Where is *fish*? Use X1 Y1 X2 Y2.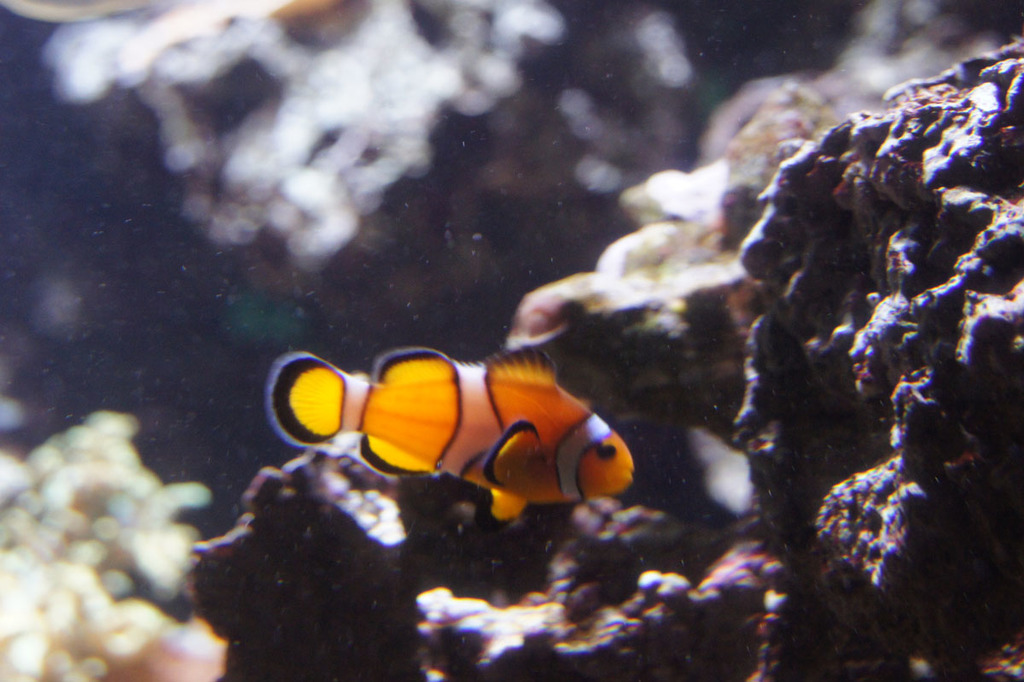
286 329 630 530.
